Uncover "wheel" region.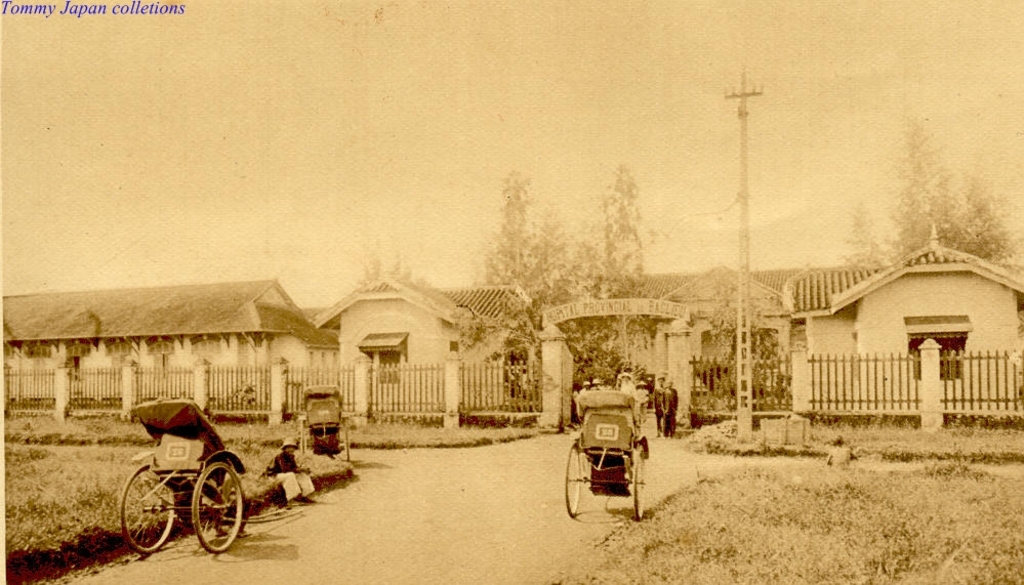
Uncovered: l=631, t=454, r=642, b=517.
